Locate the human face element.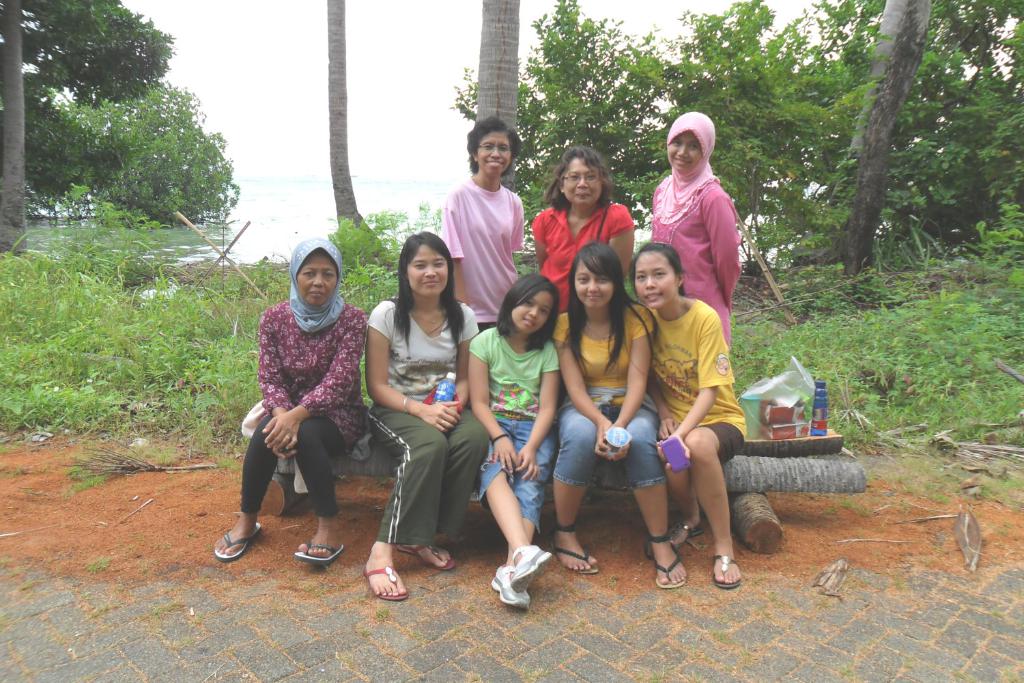
Element bbox: [x1=563, y1=157, x2=601, y2=204].
